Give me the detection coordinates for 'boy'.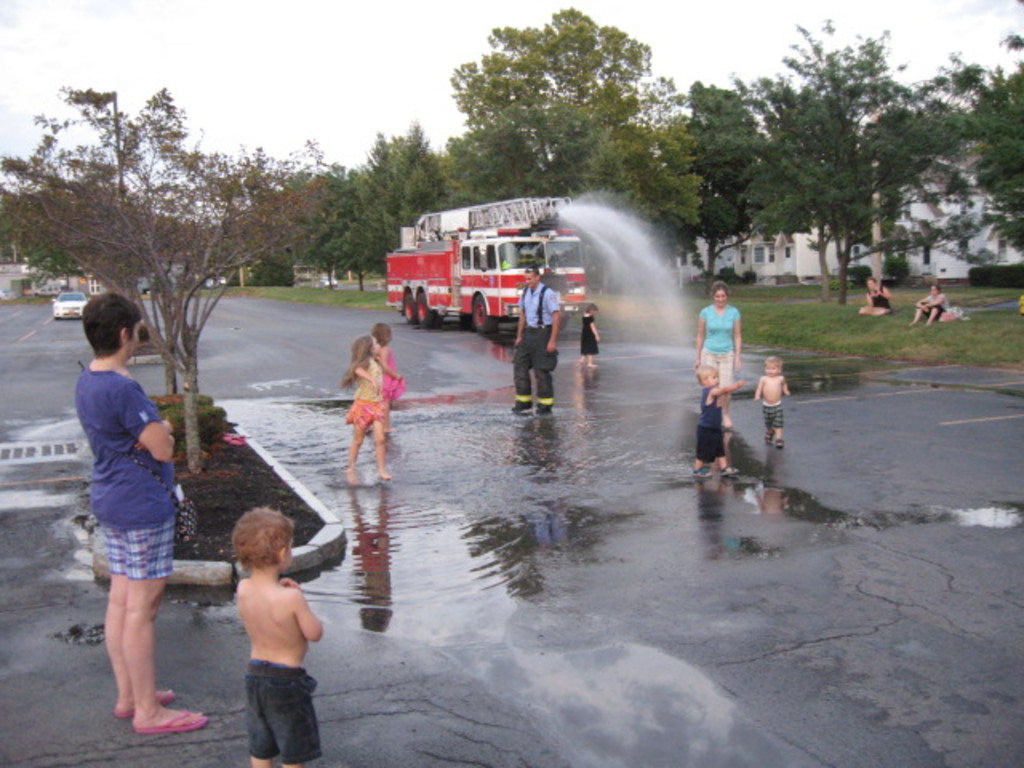
{"x1": 238, "y1": 514, "x2": 320, "y2": 766}.
